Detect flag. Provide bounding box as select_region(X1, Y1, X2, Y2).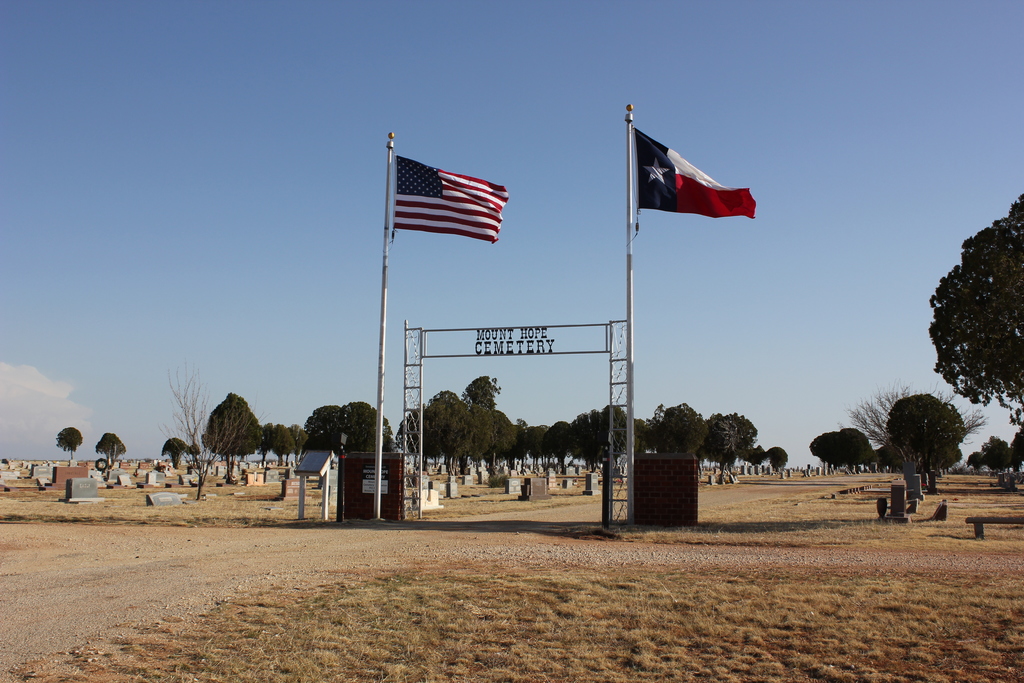
select_region(620, 111, 762, 239).
